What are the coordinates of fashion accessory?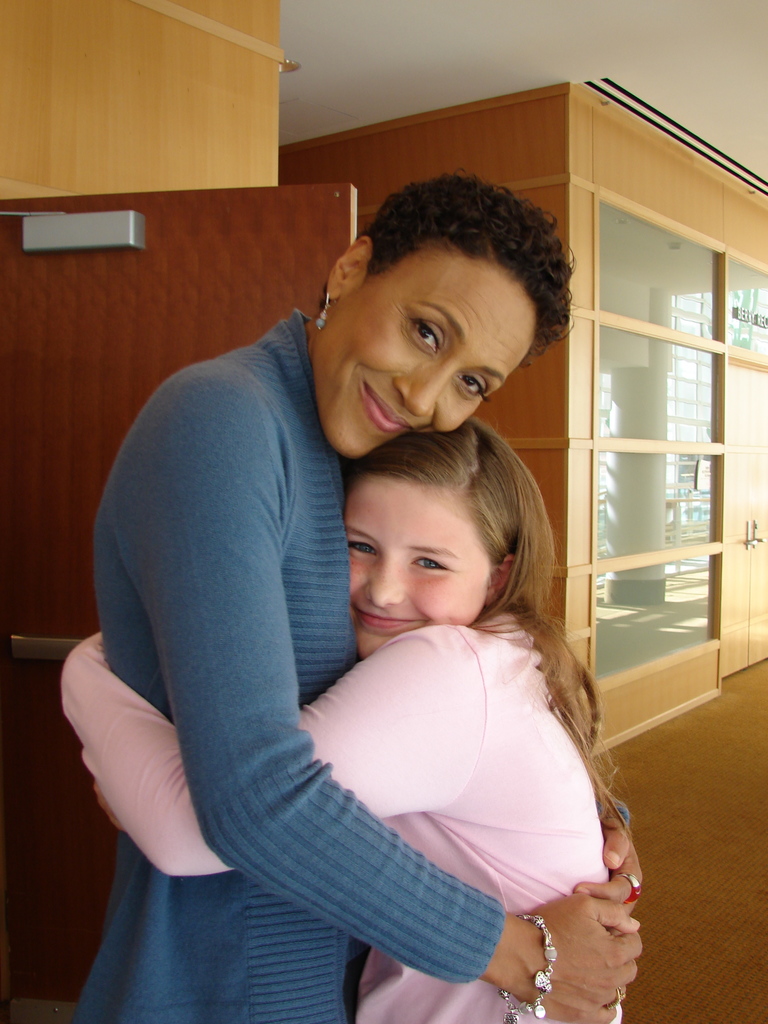
Rect(496, 906, 559, 1023).
